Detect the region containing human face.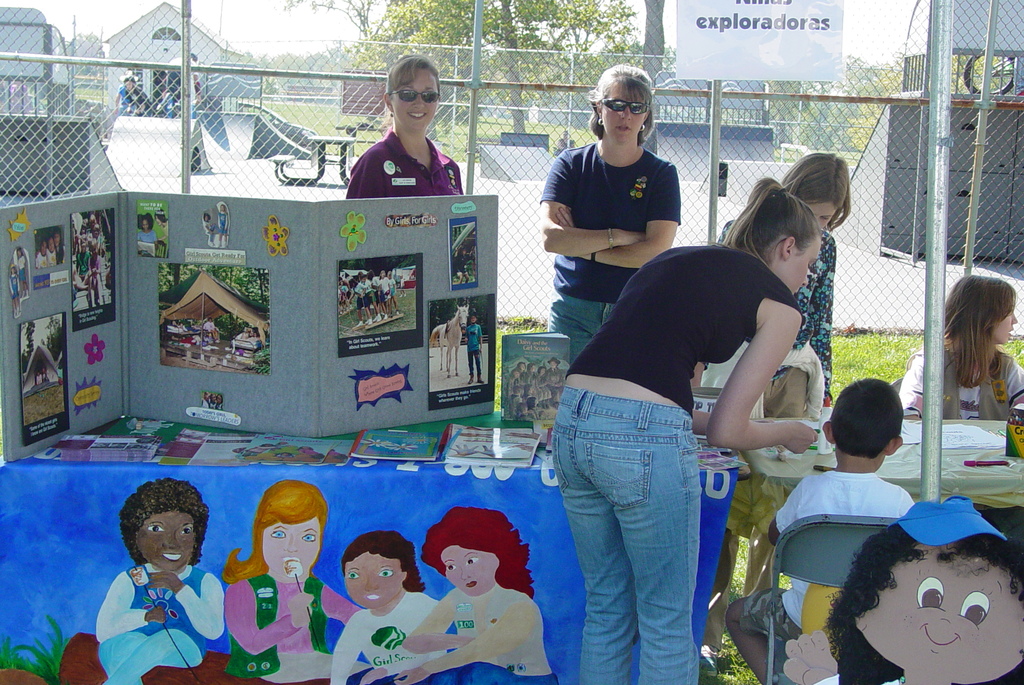
Rect(790, 191, 843, 230).
